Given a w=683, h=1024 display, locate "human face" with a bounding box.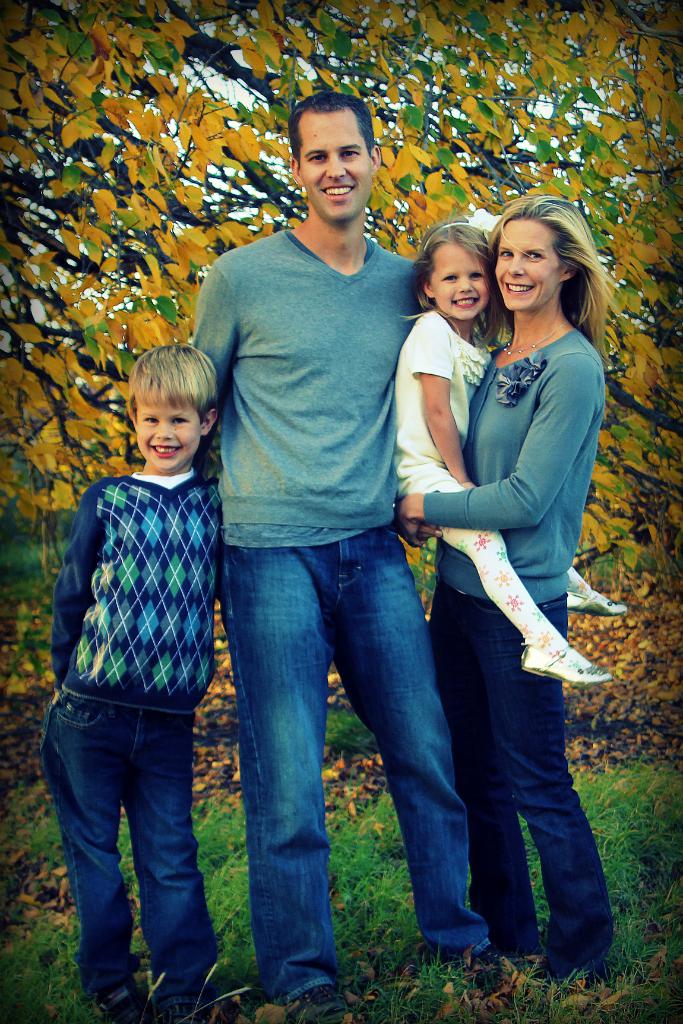
Located: BBox(298, 116, 368, 225).
